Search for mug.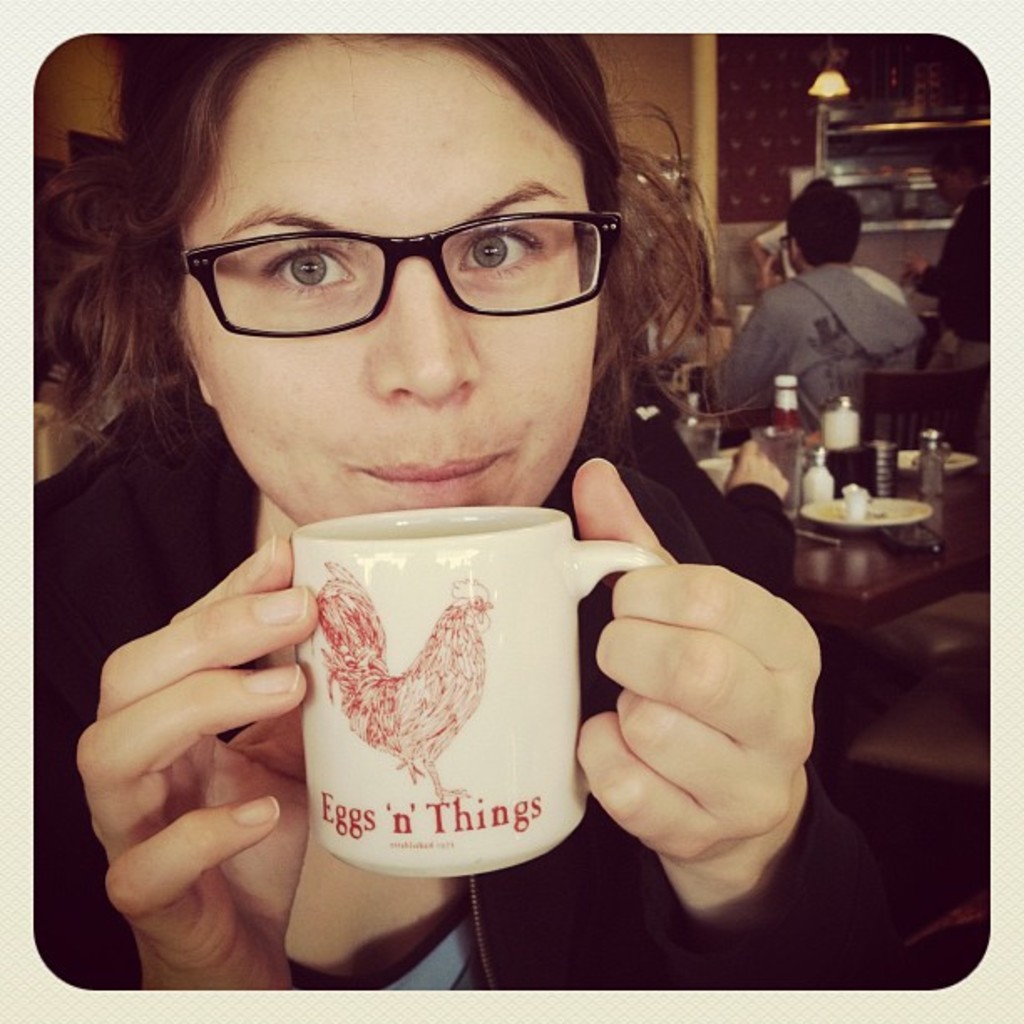
Found at (289, 504, 669, 880).
